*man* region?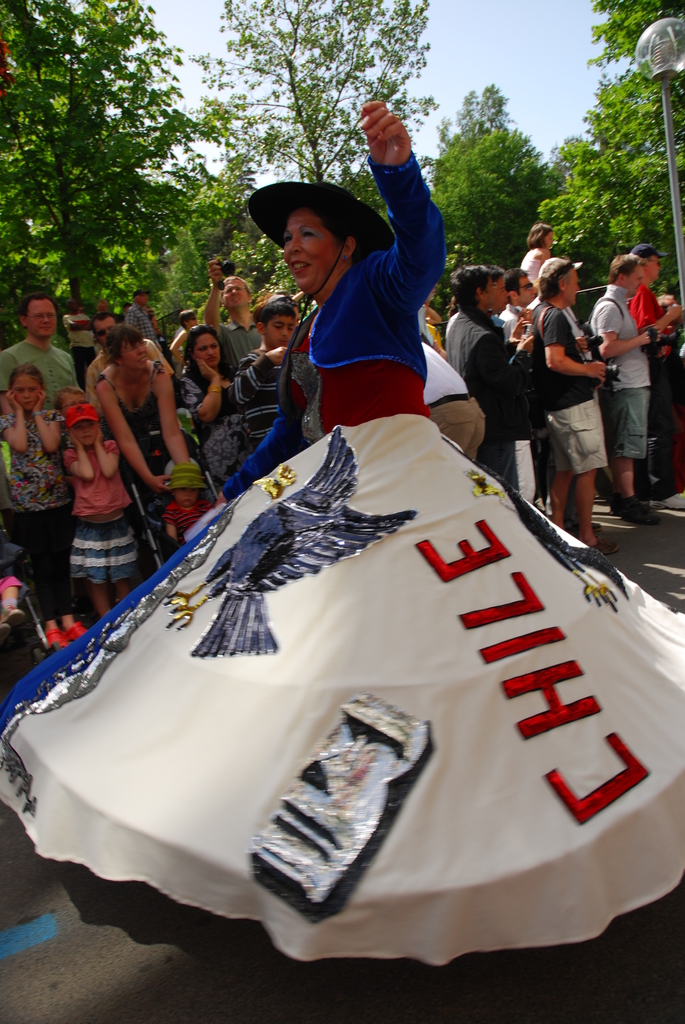
[left=627, top=241, right=683, bottom=506]
